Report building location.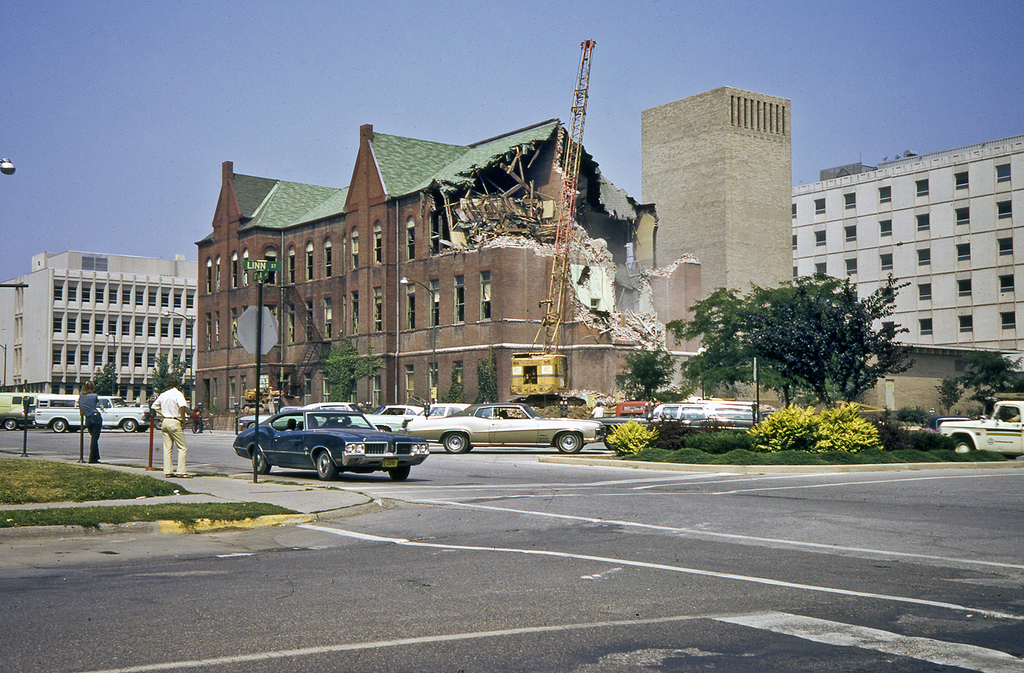
Report: 846/341/1023/431.
